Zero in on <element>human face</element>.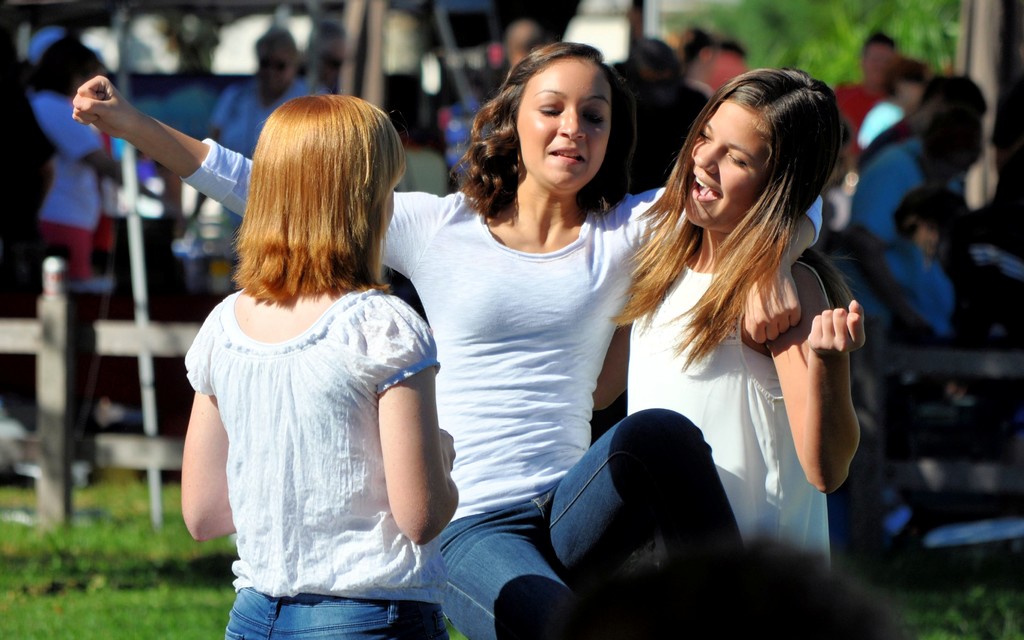
Zeroed in: {"left": 262, "top": 45, "right": 291, "bottom": 88}.
